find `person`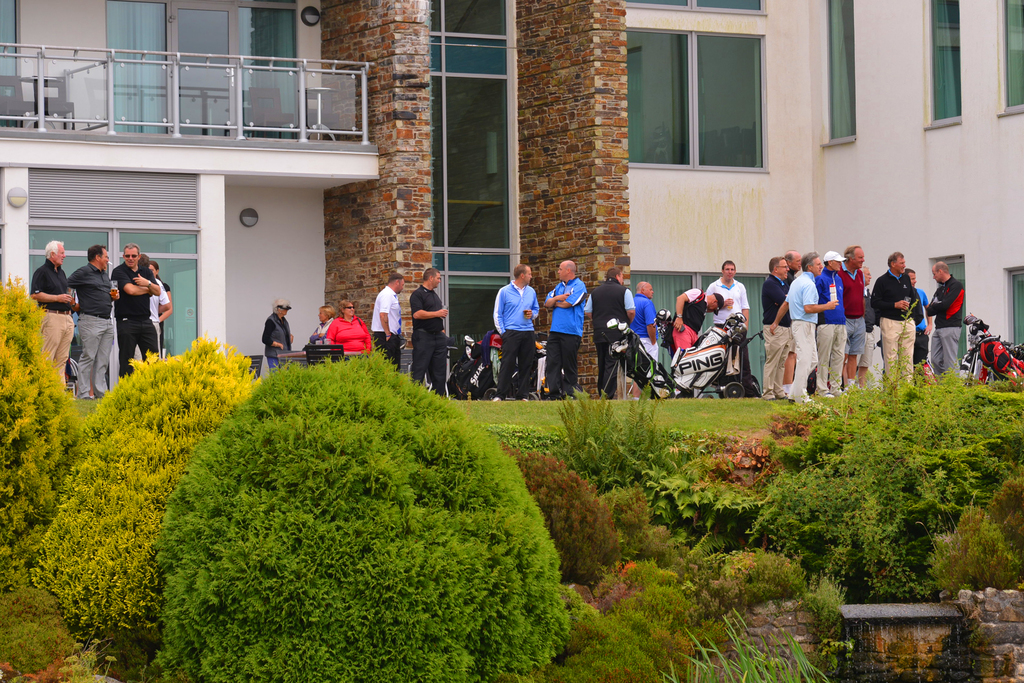
bbox=(369, 268, 405, 373)
